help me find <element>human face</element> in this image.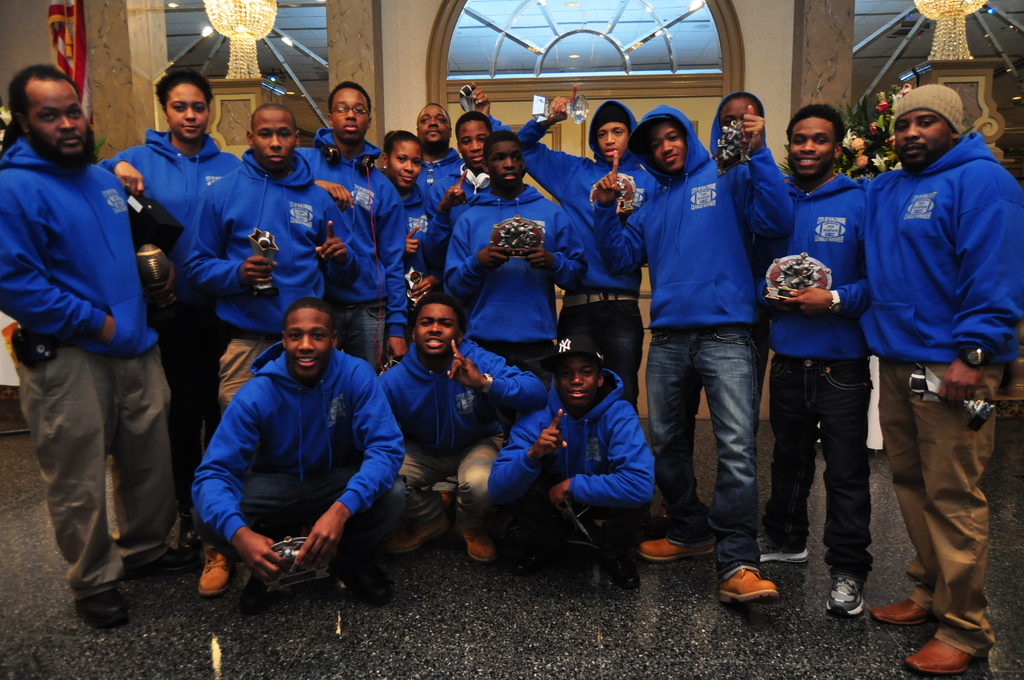
Found it: <bbox>282, 308, 333, 381</bbox>.
